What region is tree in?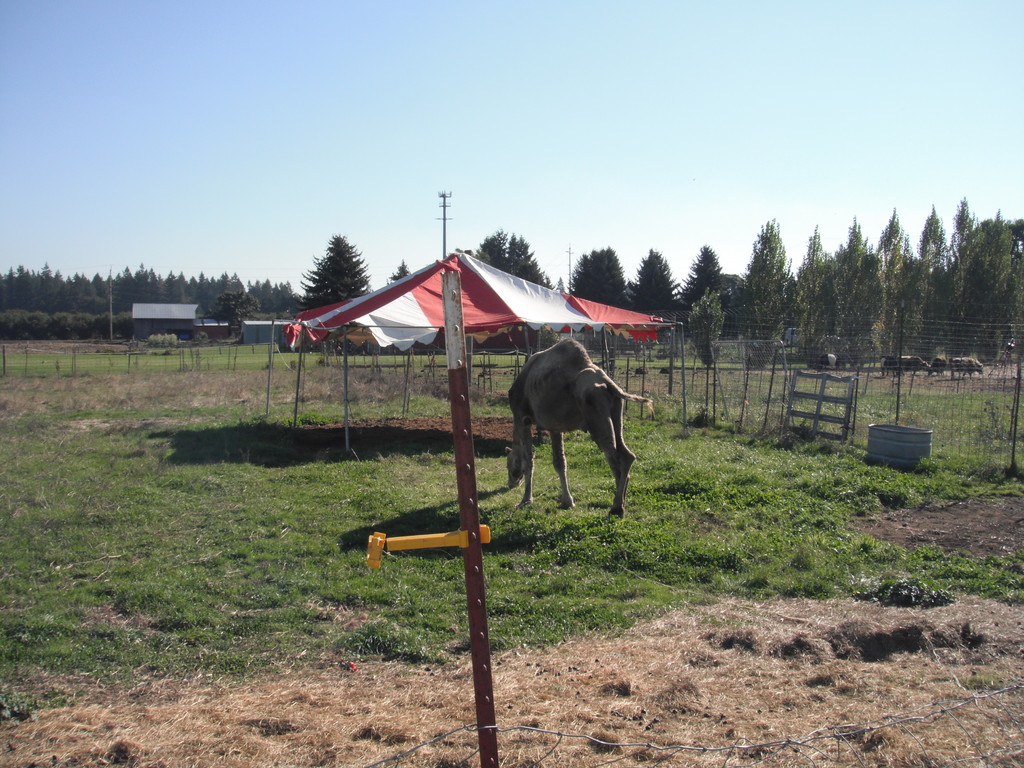
x1=730, y1=214, x2=797, y2=365.
